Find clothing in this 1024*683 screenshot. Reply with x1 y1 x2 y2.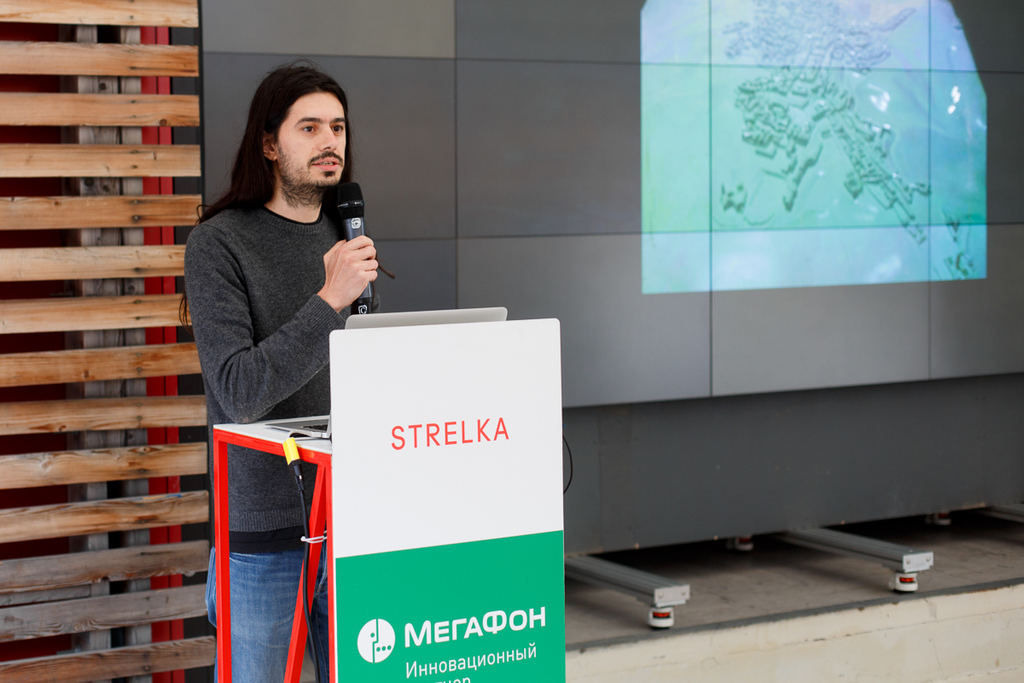
185 202 380 682.
